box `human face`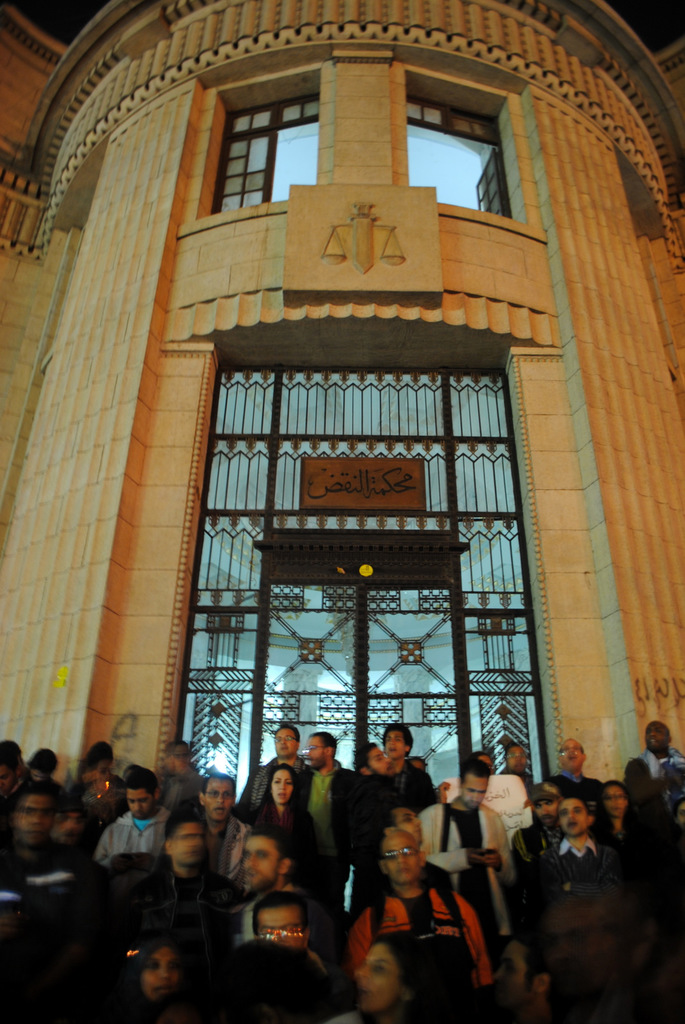
bbox(480, 755, 493, 775)
